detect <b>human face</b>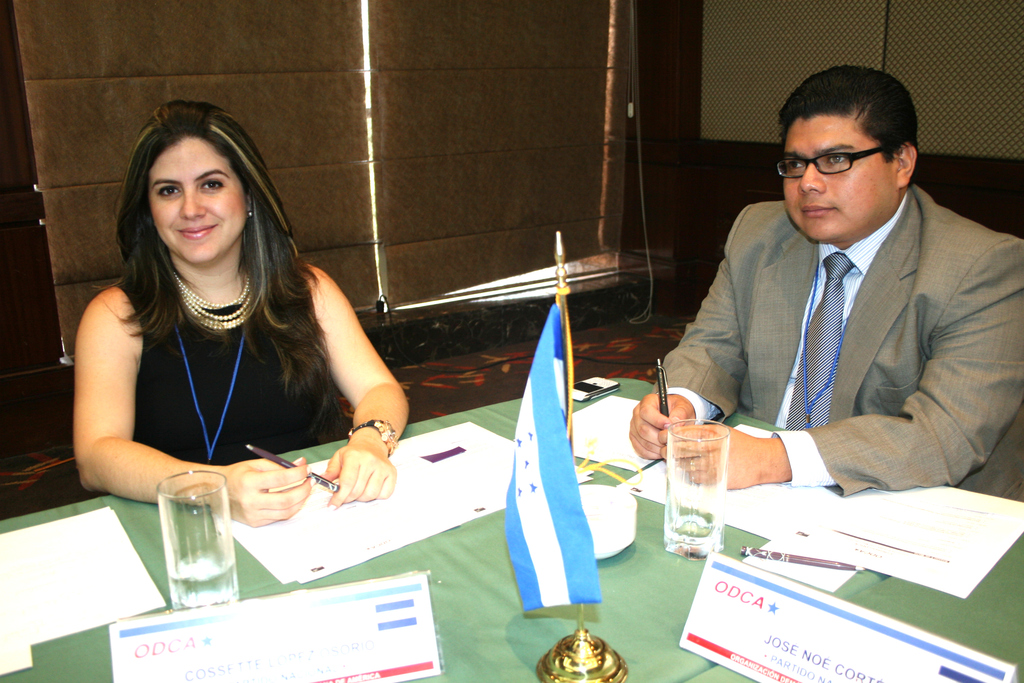
select_region(785, 113, 896, 240)
